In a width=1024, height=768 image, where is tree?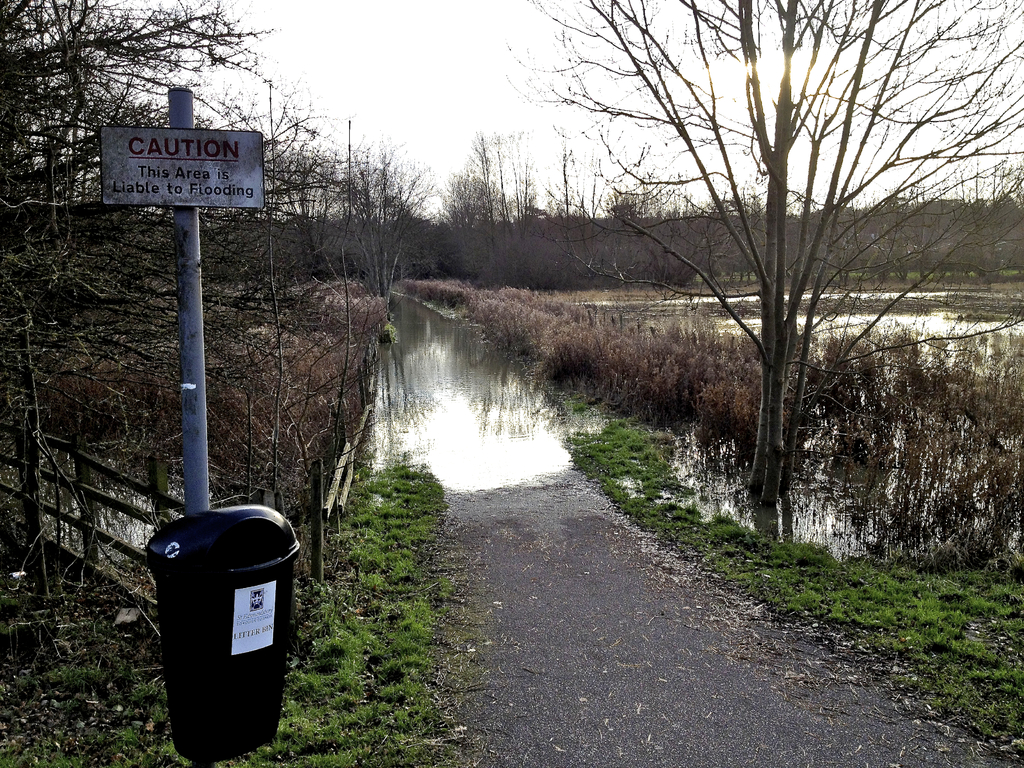
box=[0, 0, 283, 316].
